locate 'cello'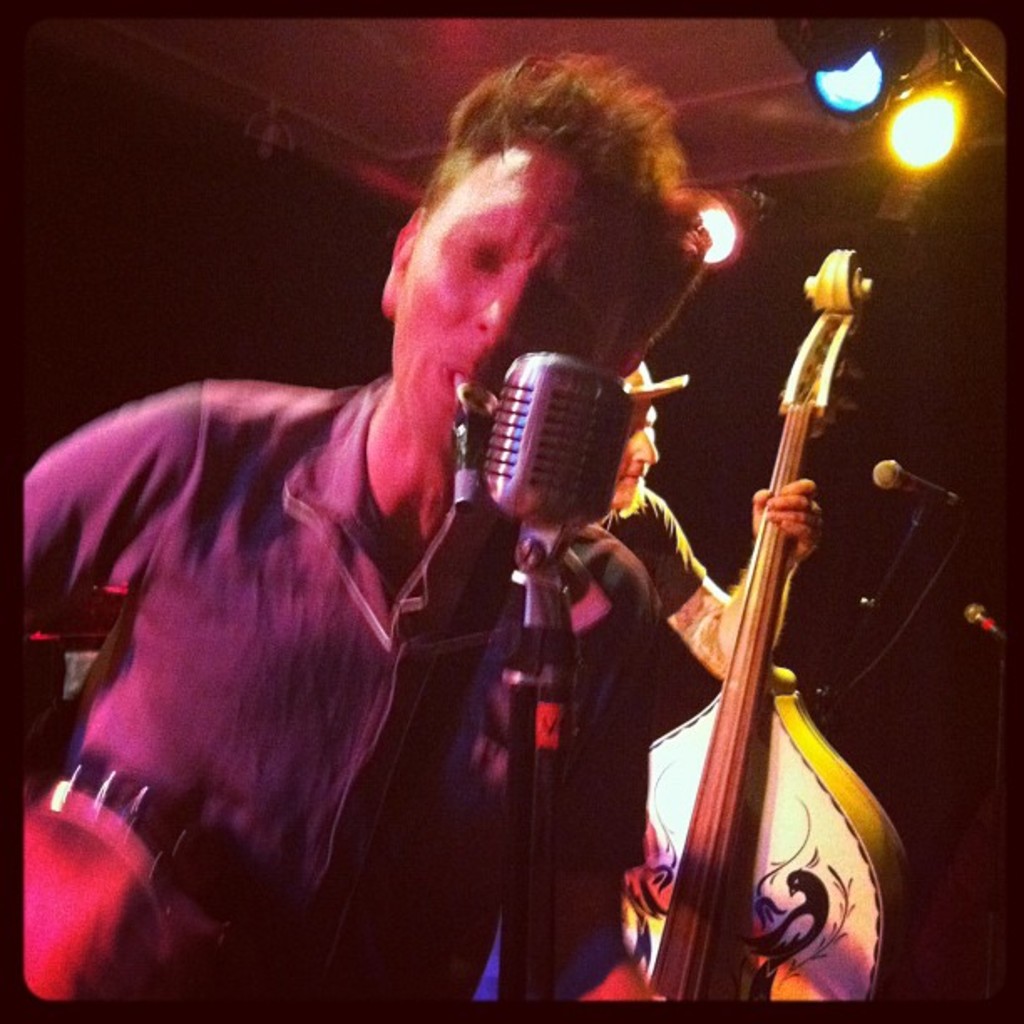
(left=649, top=249, right=912, bottom=1002)
